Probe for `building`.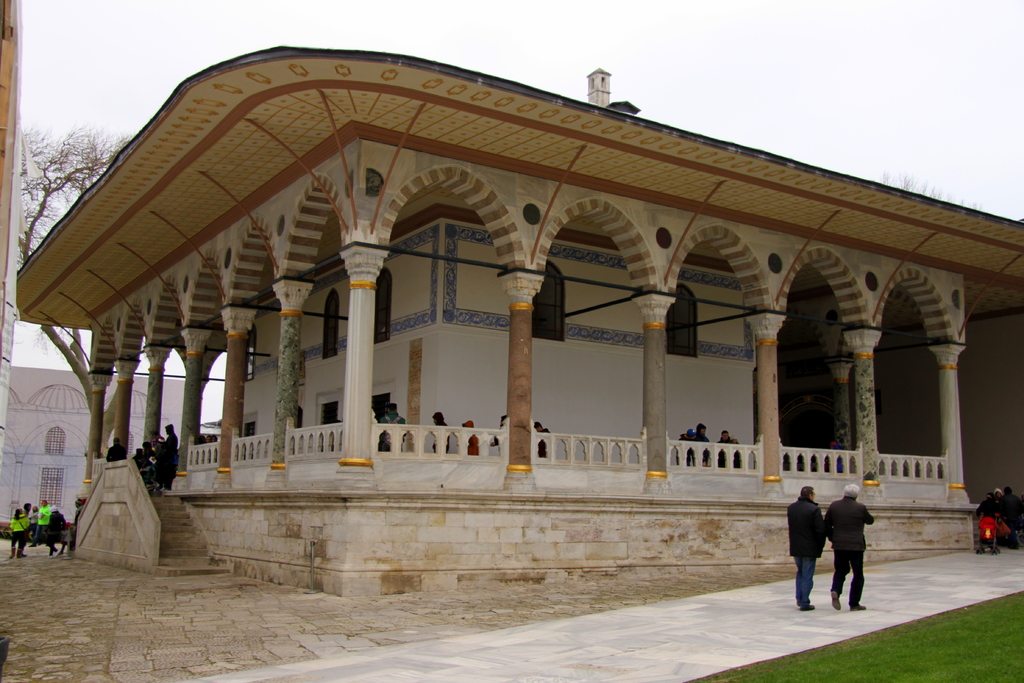
Probe result: region(4, 42, 1023, 600).
